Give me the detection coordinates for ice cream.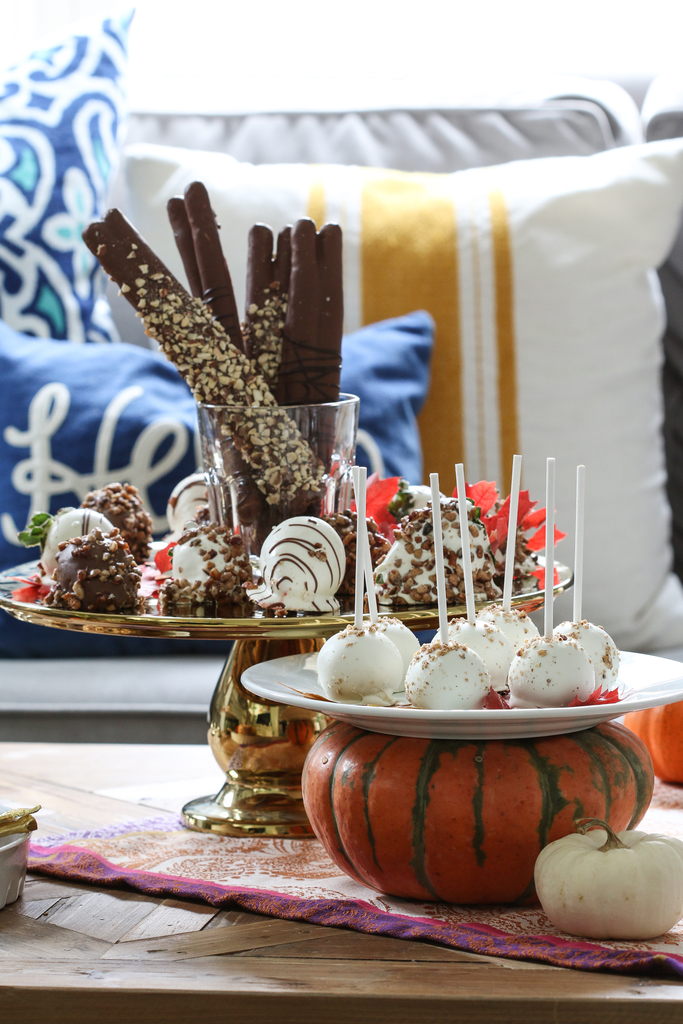
(left=85, top=483, right=167, bottom=556).
